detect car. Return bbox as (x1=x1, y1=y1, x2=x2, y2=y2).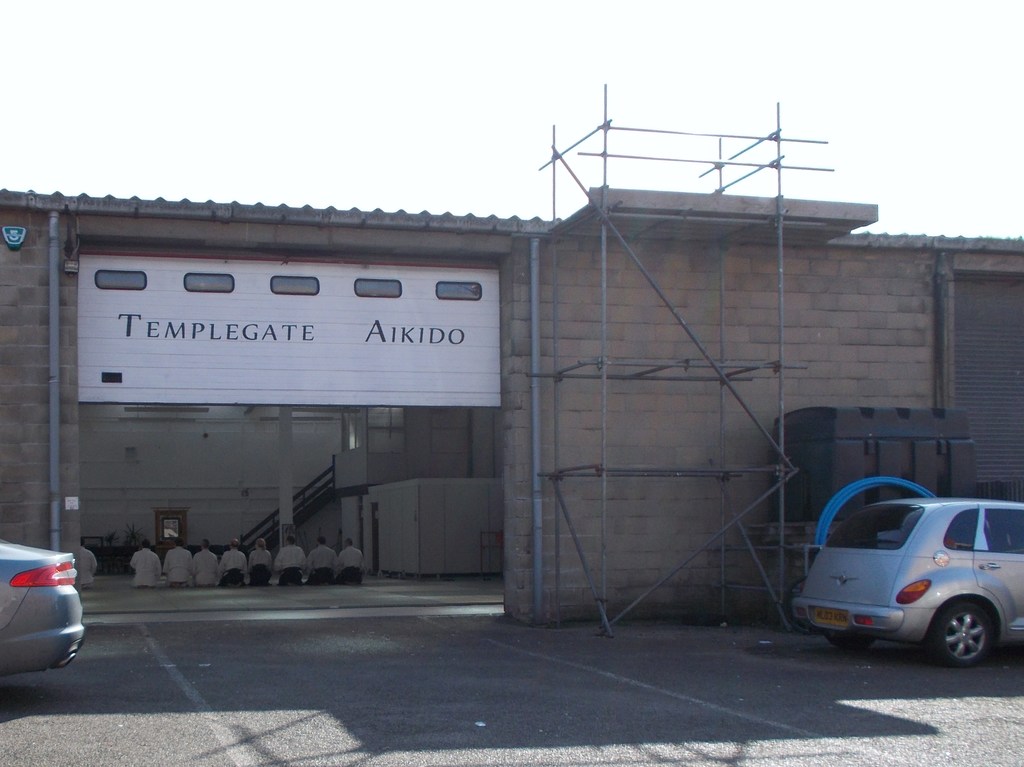
(x1=794, y1=476, x2=1023, y2=681).
